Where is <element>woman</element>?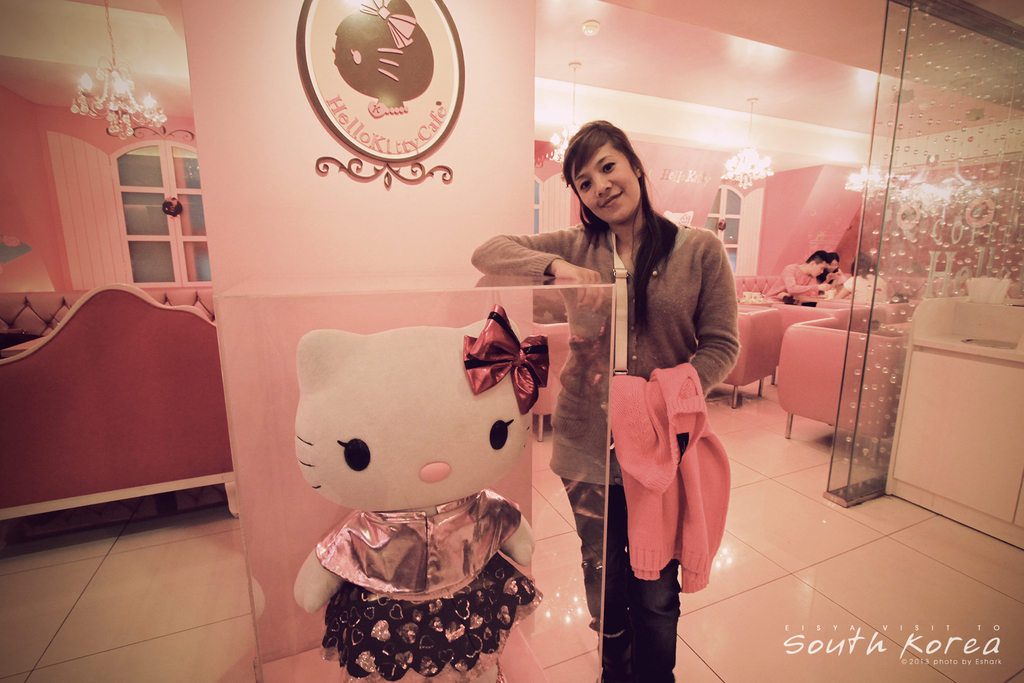
557/127/729/662.
